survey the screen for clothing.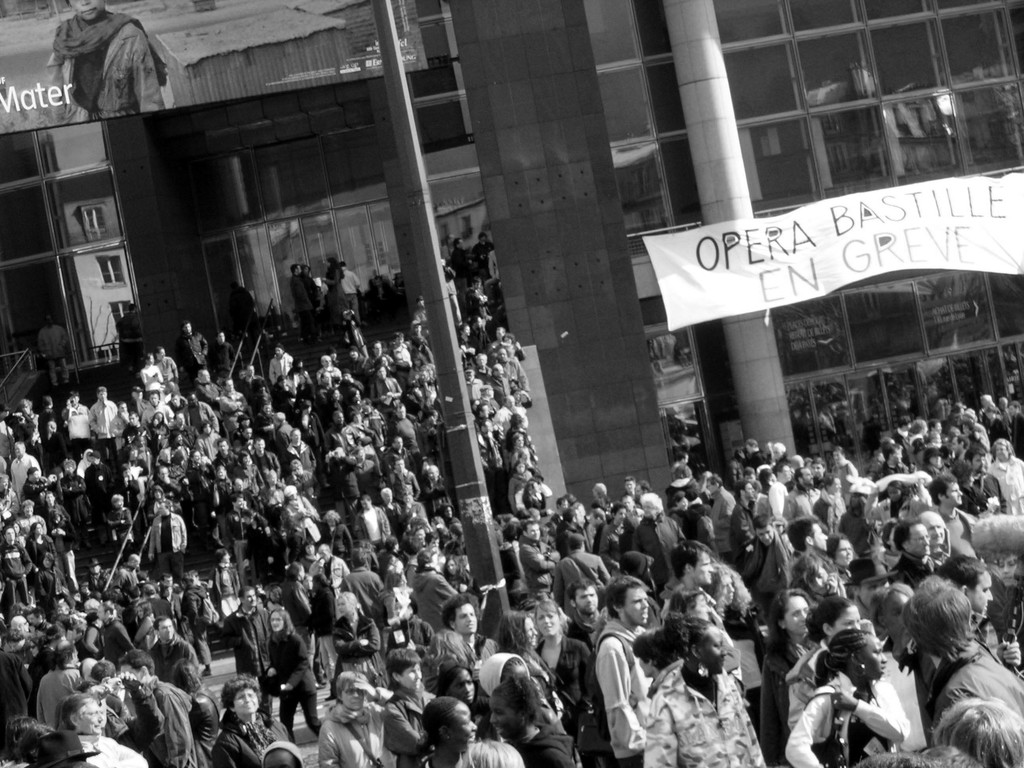
Survey found: (left=600, top=522, right=630, bottom=573).
